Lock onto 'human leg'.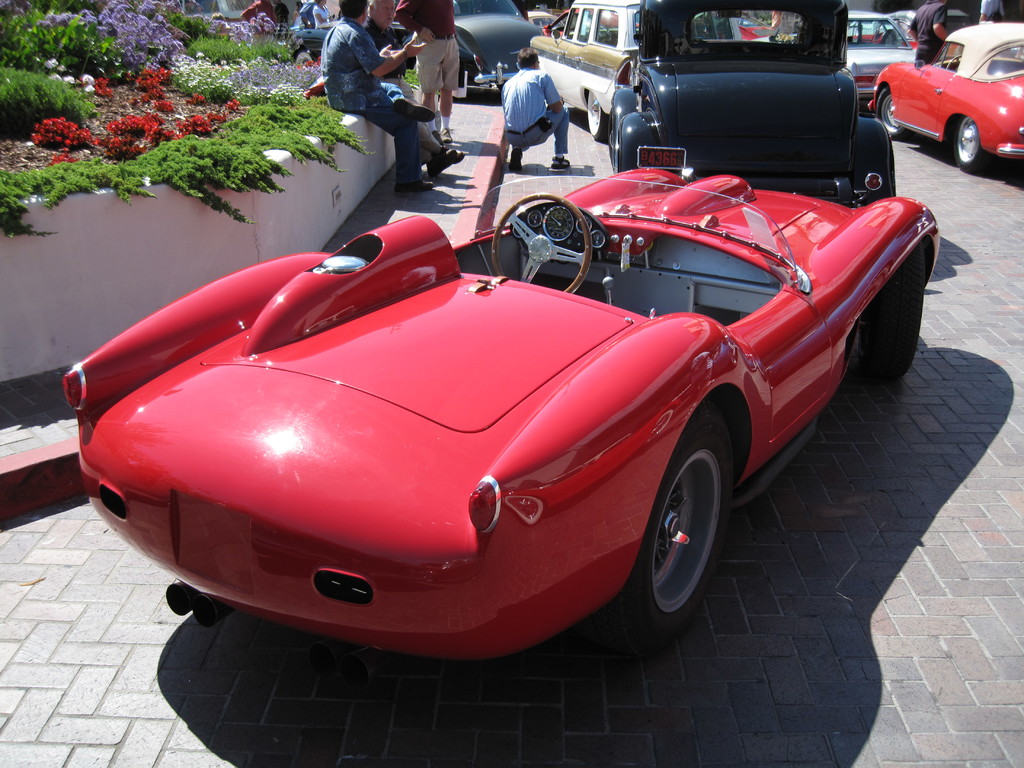
Locked: (x1=376, y1=82, x2=436, y2=124).
